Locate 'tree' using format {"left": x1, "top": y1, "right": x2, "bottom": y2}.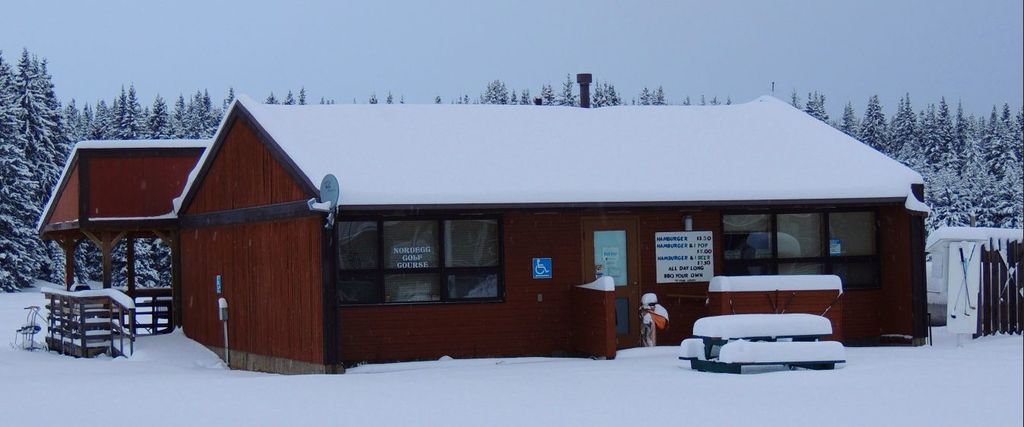
{"left": 965, "top": 110, "right": 994, "bottom": 155}.
